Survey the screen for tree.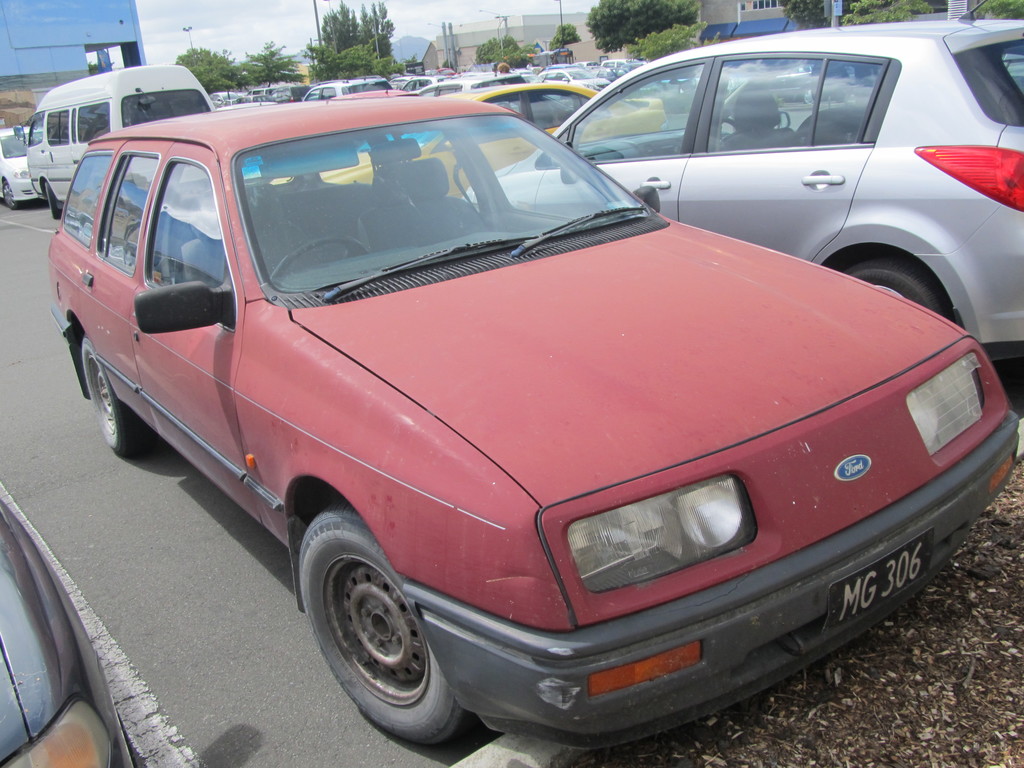
Survey found: (left=238, top=40, right=306, bottom=87).
